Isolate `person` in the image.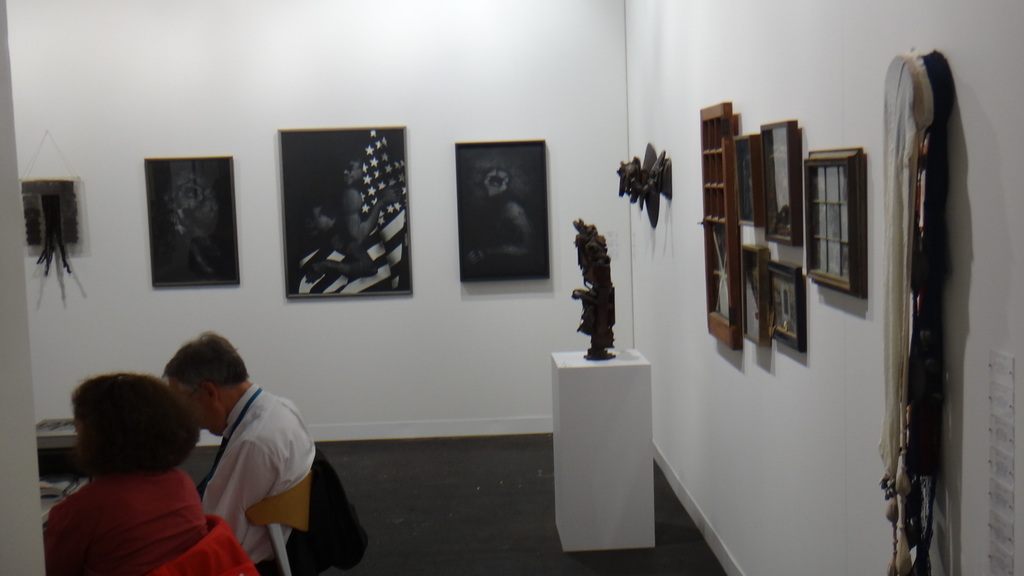
Isolated region: left=168, top=332, right=332, bottom=575.
